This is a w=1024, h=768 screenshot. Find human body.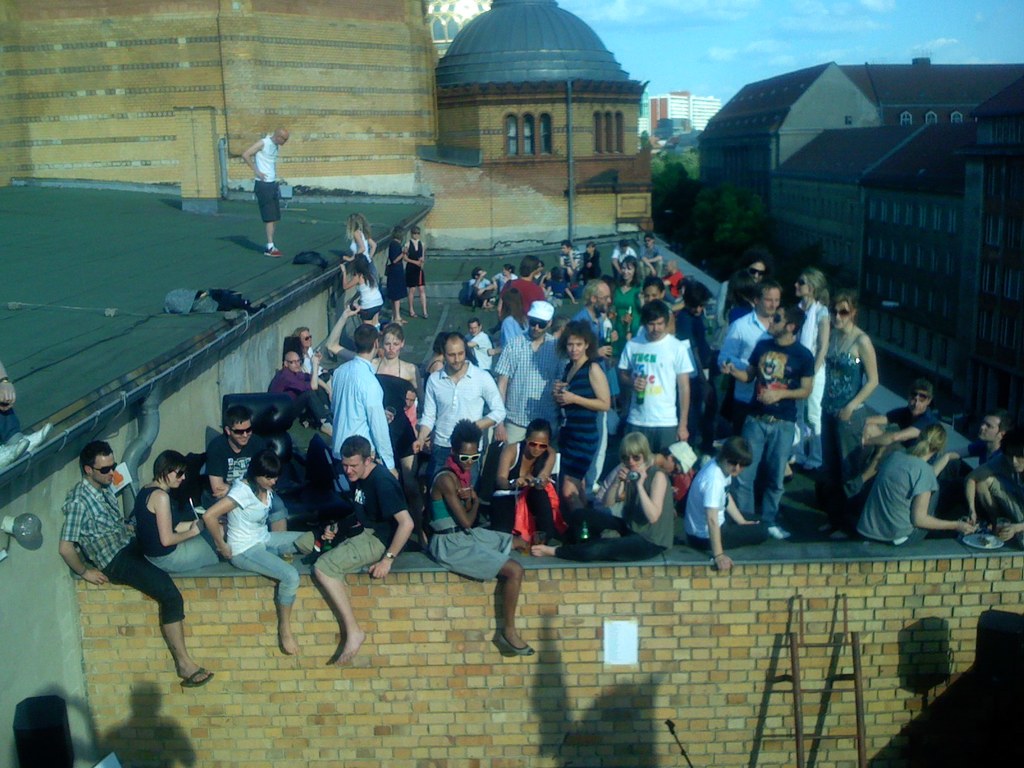
Bounding box: bbox(341, 229, 378, 289).
